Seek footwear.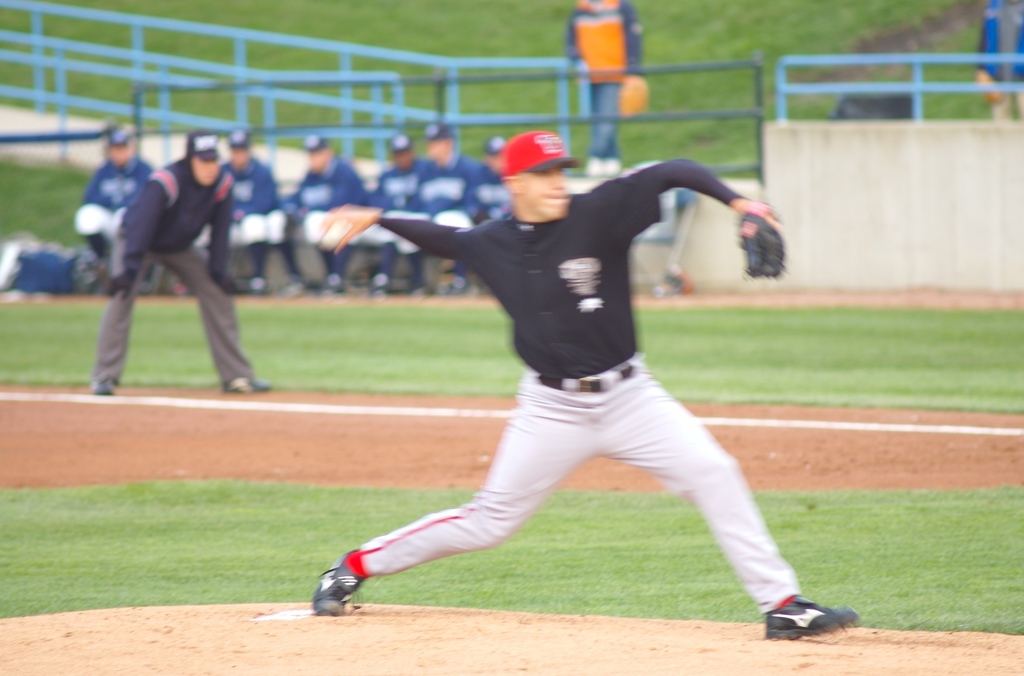
{"x1": 312, "y1": 544, "x2": 375, "y2": 618}.
